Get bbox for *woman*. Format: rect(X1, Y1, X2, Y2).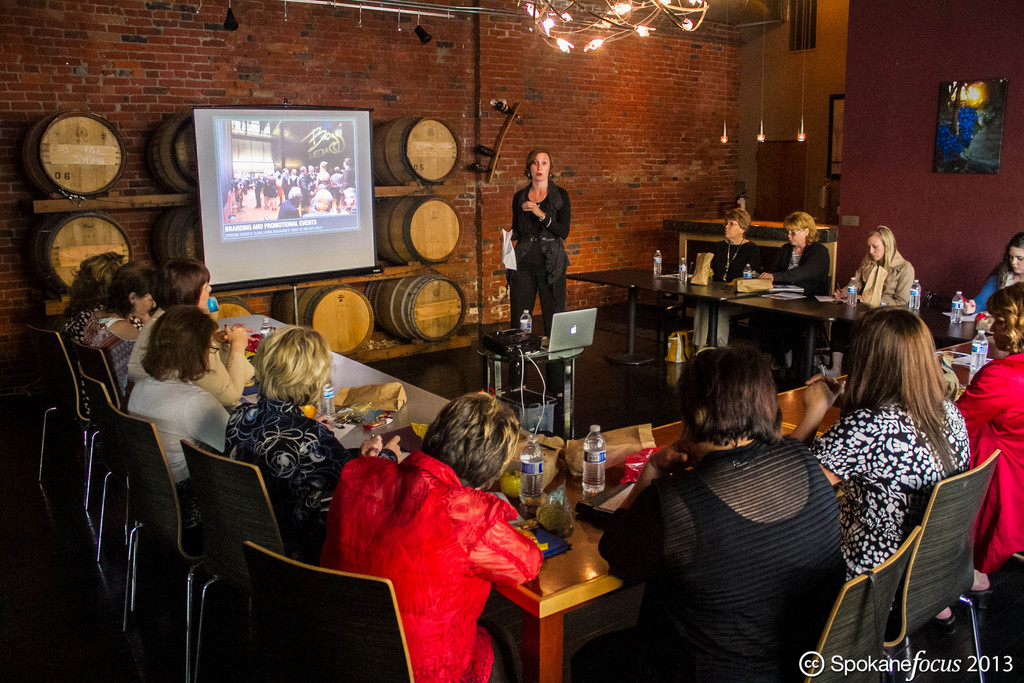
rect(321, 391, 543, 682).
